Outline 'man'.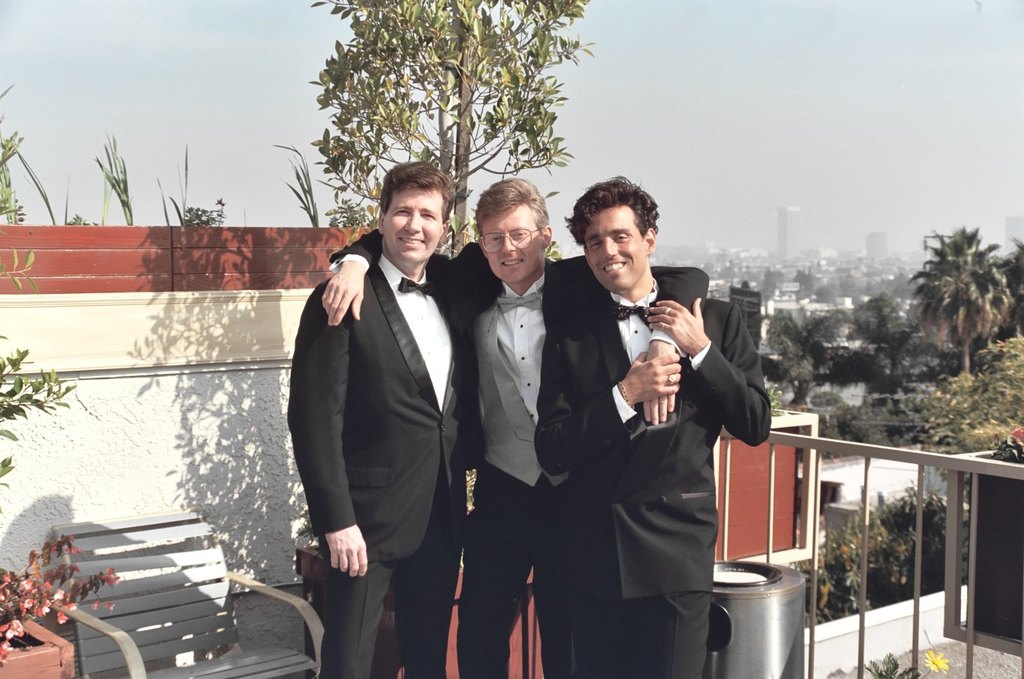
Outline: 279,163,486,678.
